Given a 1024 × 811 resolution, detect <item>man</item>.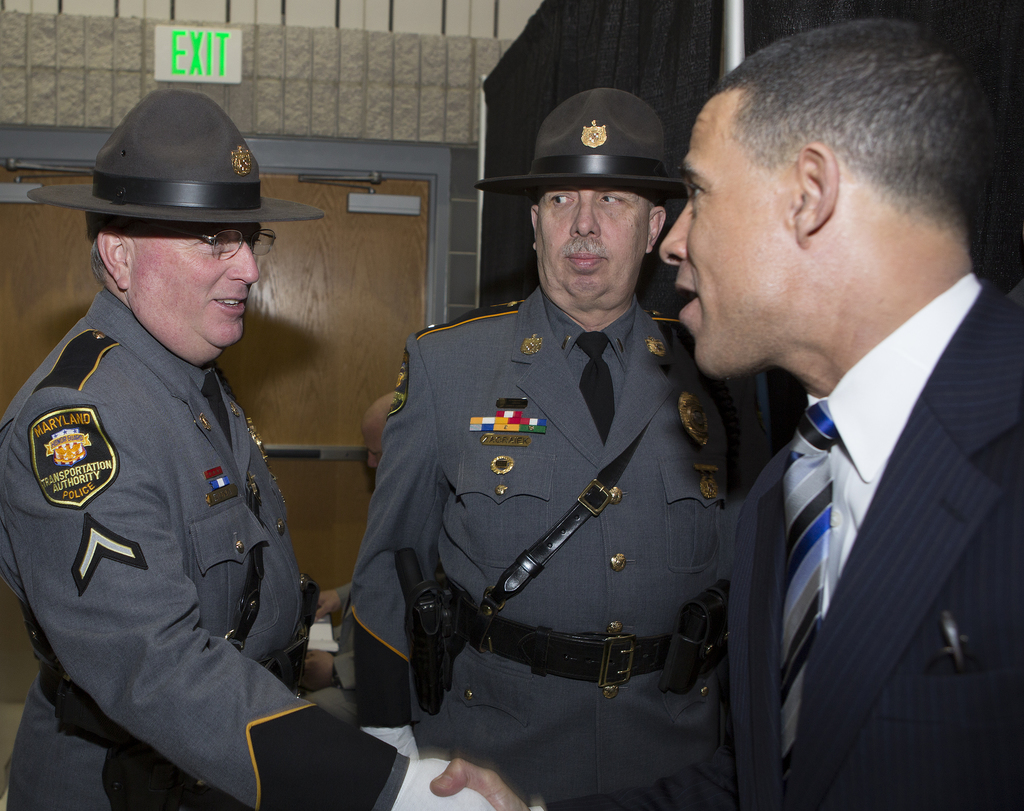
<box>0,83,495,810</box>.
